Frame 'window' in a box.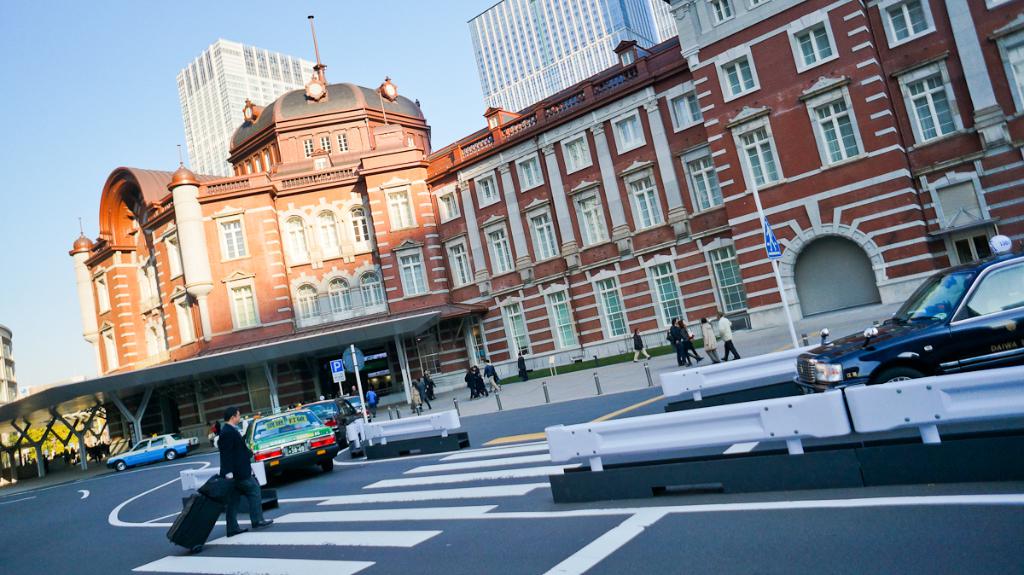
detection(892, 52, 975, 148).
